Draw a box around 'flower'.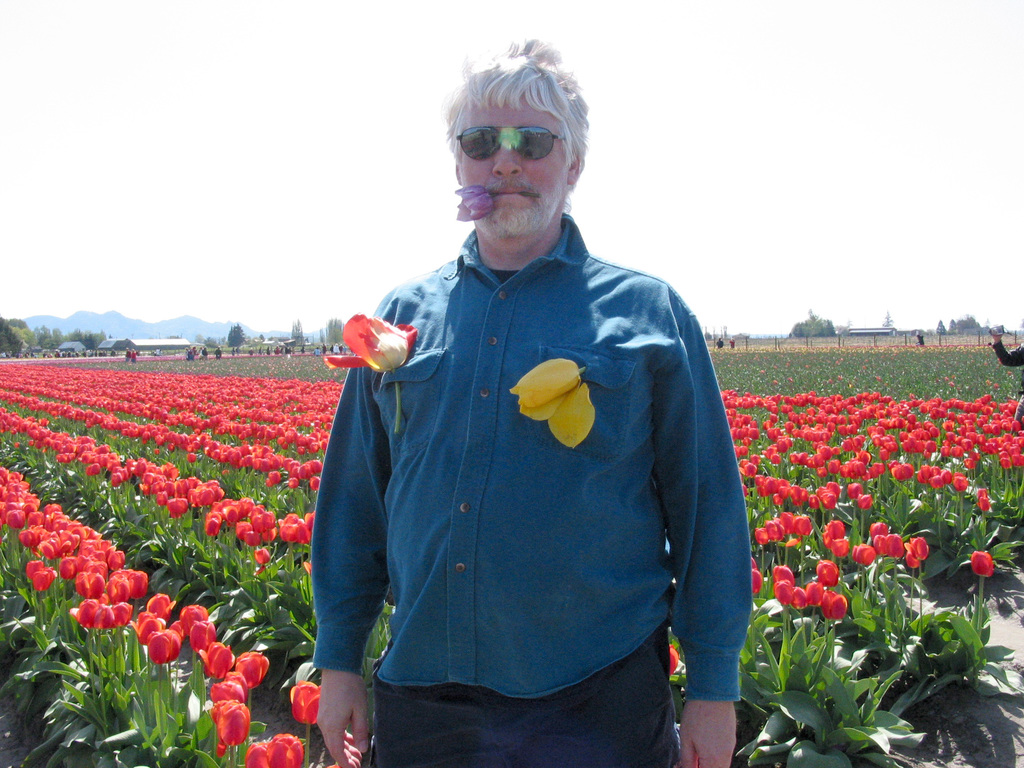
x1=147, y1=628, x2=183, y2=666.
